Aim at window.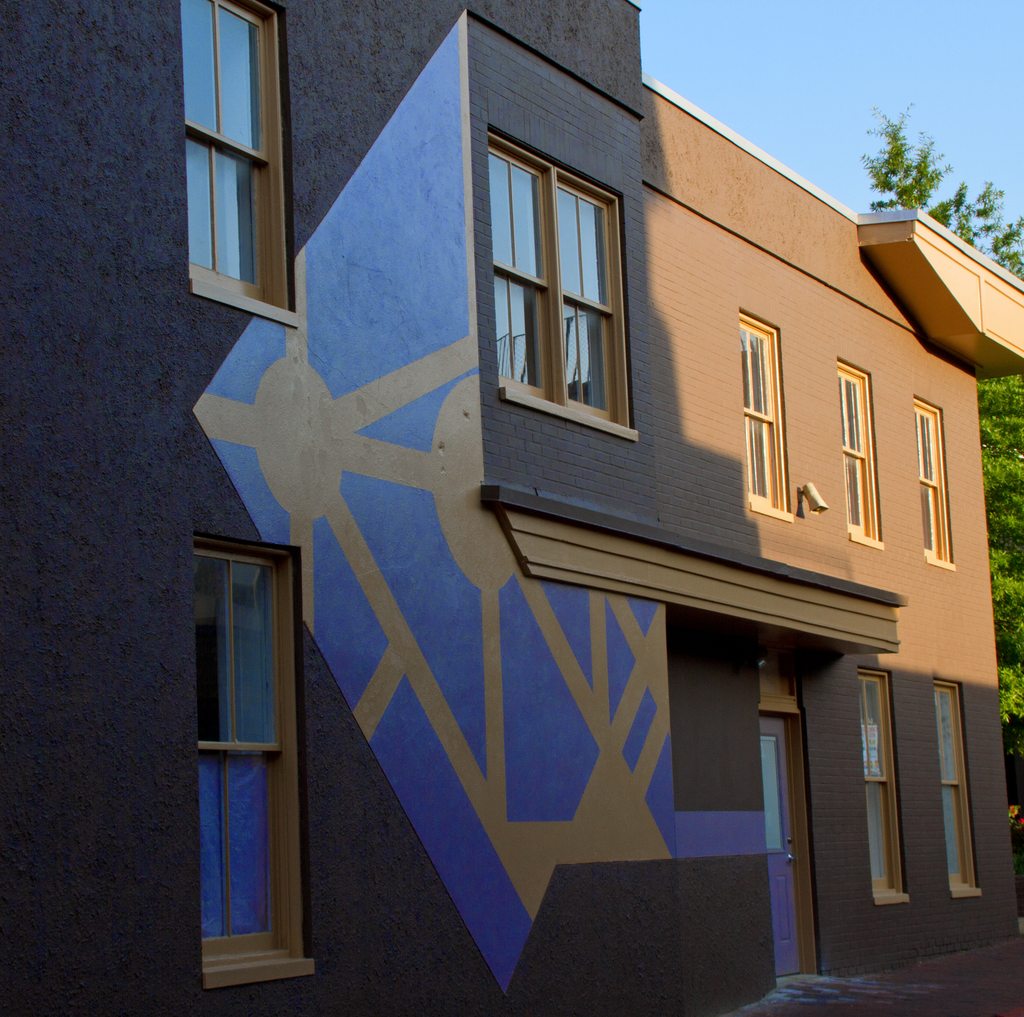
Aimed at 478,120,640,430.
